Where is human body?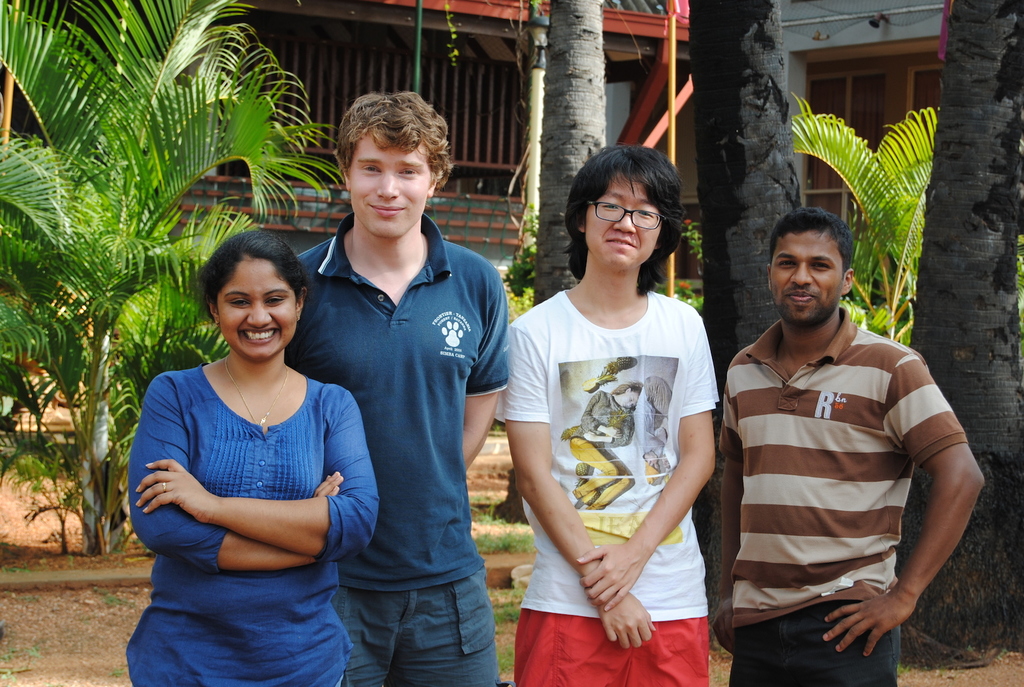
[286, 233, 509, 686].
